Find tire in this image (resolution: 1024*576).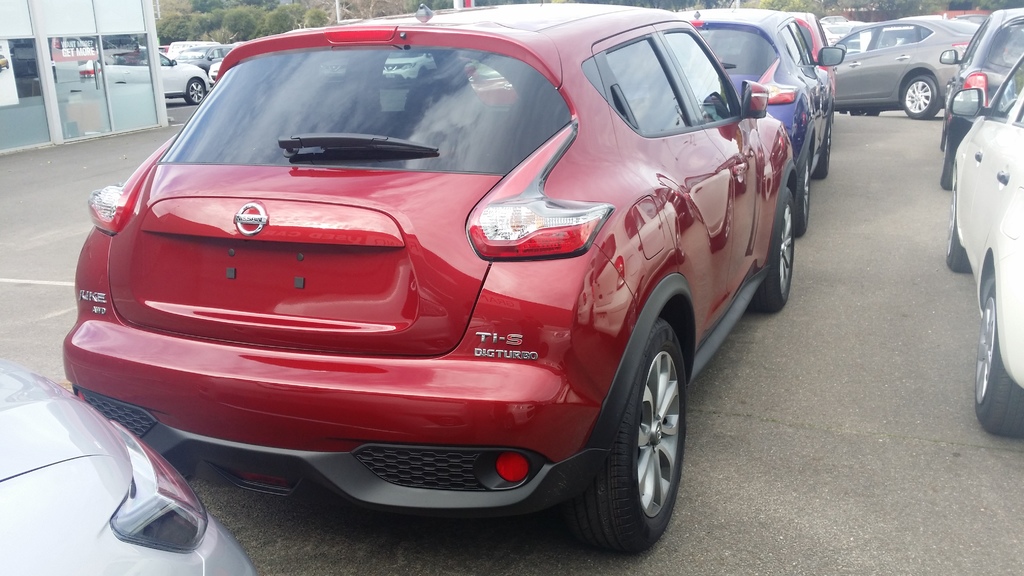
[942,127,958,195].
